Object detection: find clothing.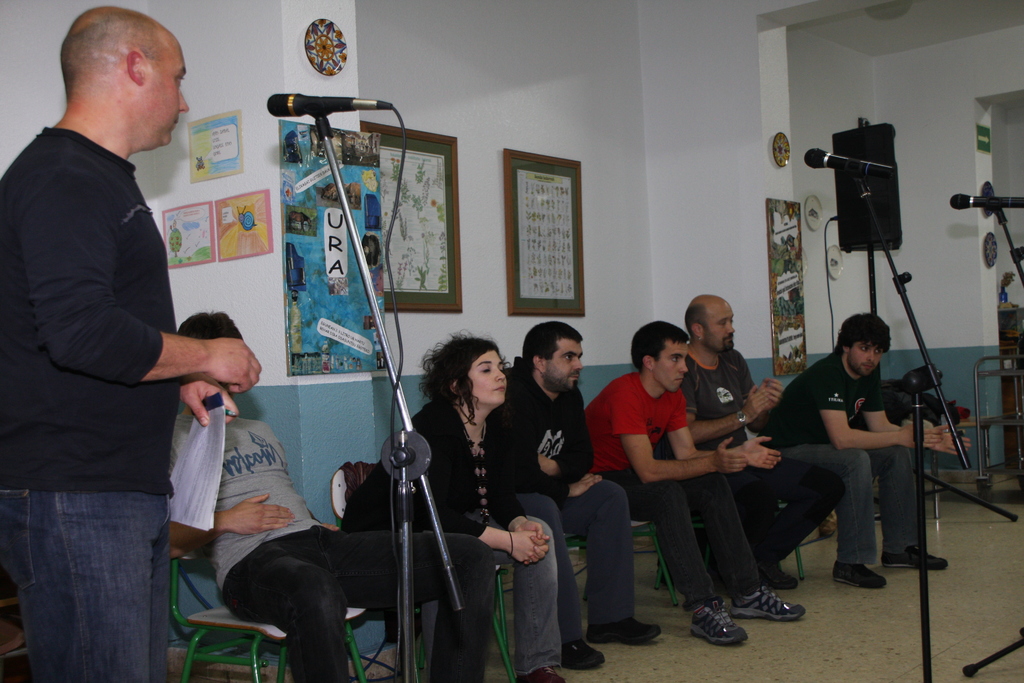
Rect(580, 374, 764, 607).
